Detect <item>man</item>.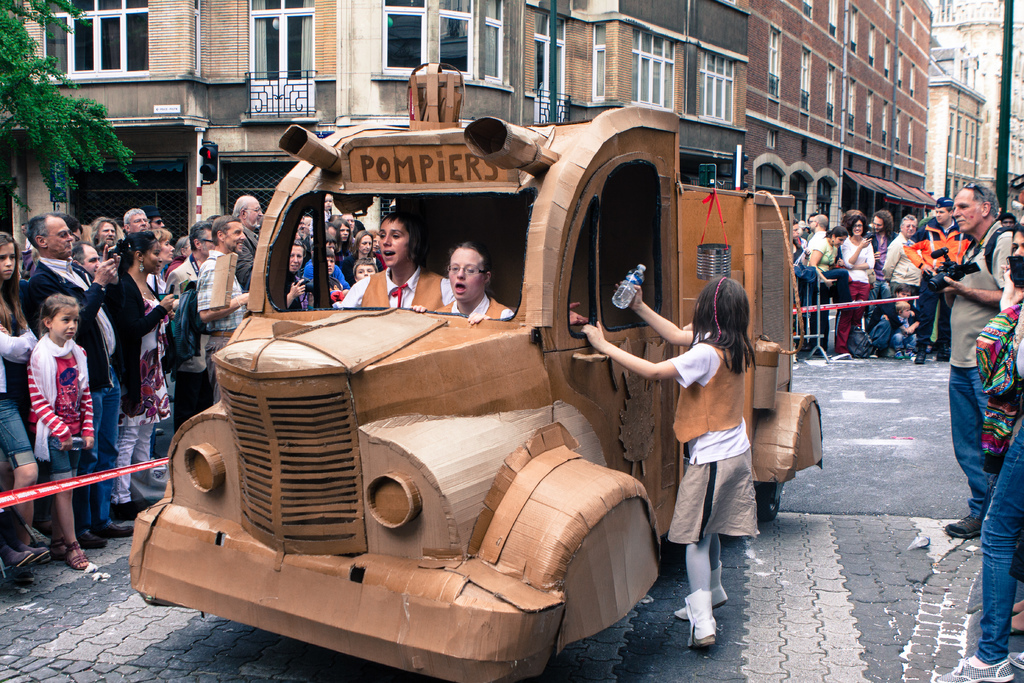
Detected at (left=16, top=210, right=134, bottom=551).
